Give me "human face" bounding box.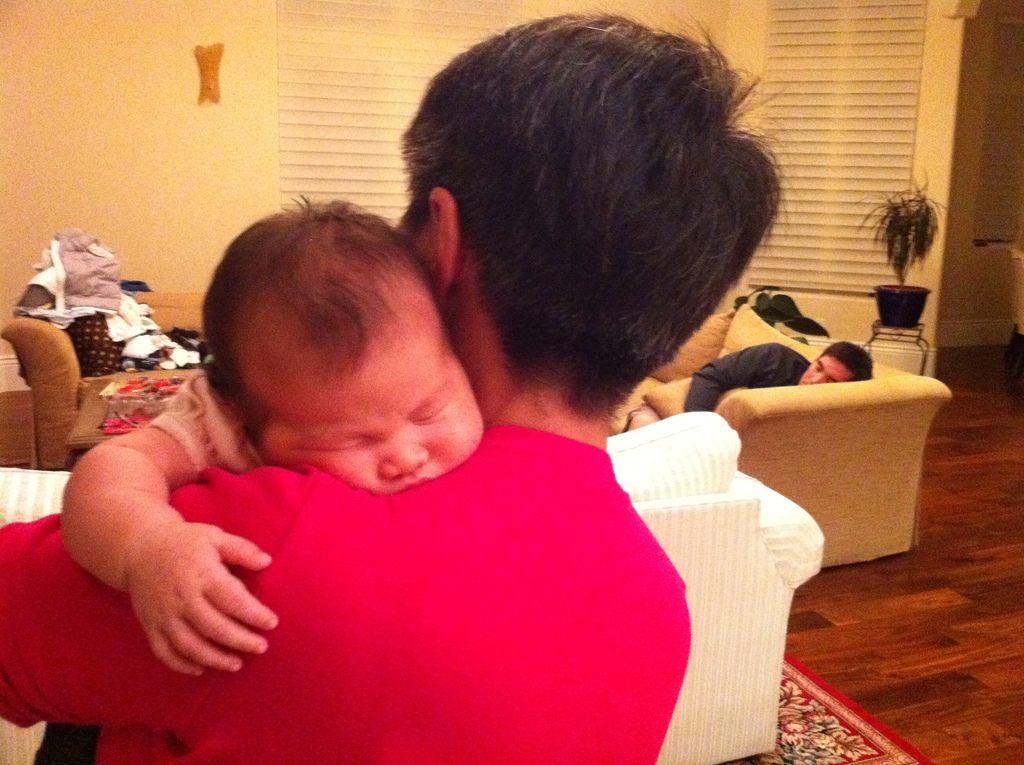
(794,353,858,385).
